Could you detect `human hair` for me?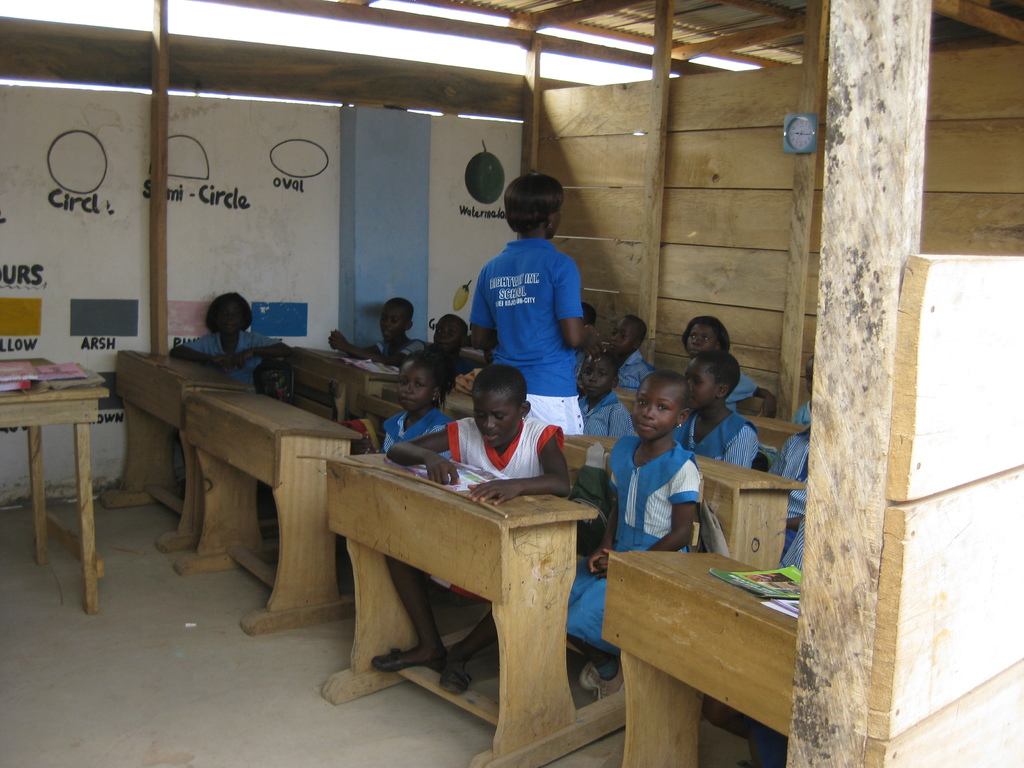
Detection result: <box>380,296,416,325</box>.
